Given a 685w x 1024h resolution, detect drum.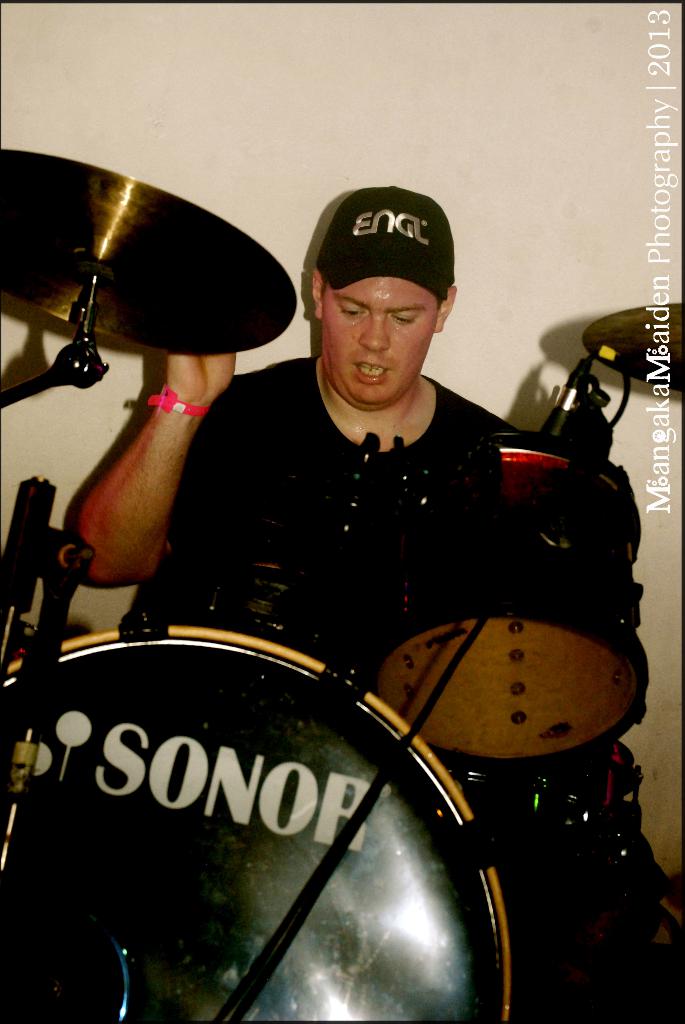
[left=366, top=428, right=651, bottom=767].
